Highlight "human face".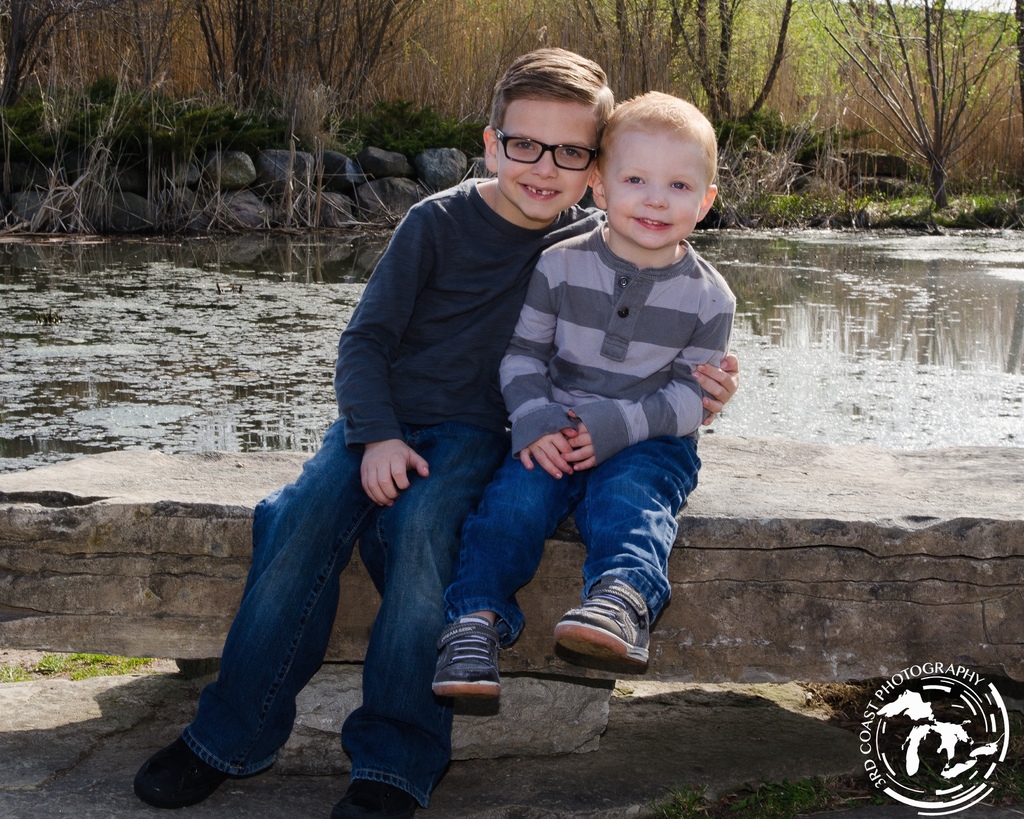
Highlighted region: <region>608, 135, 712, 249</region>.
